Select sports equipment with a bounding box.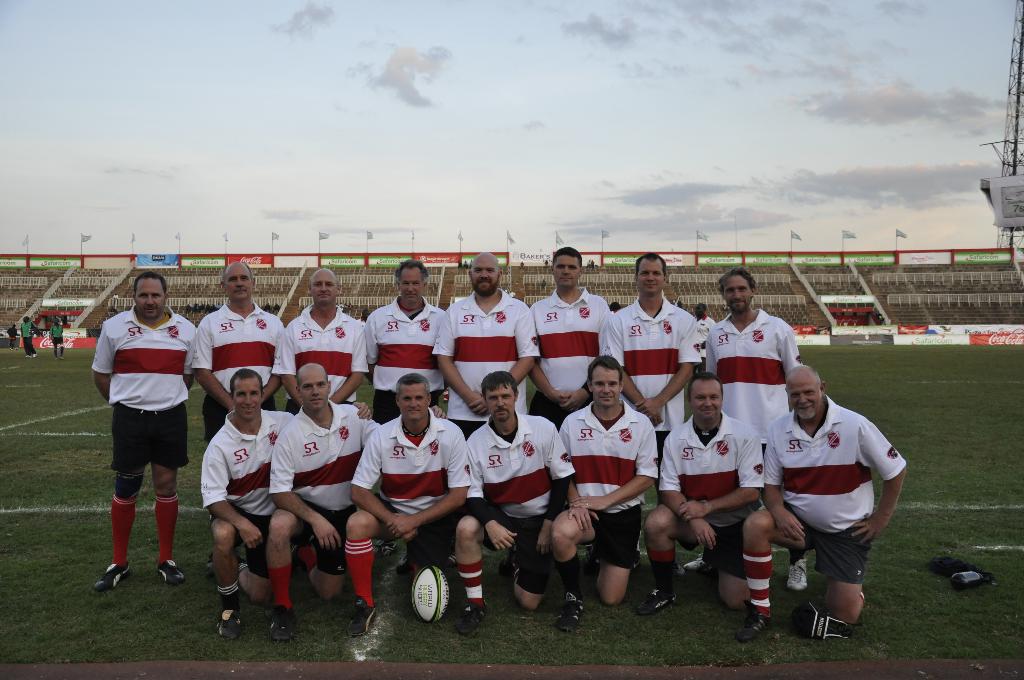
crop(93, 563, 131, 593).
